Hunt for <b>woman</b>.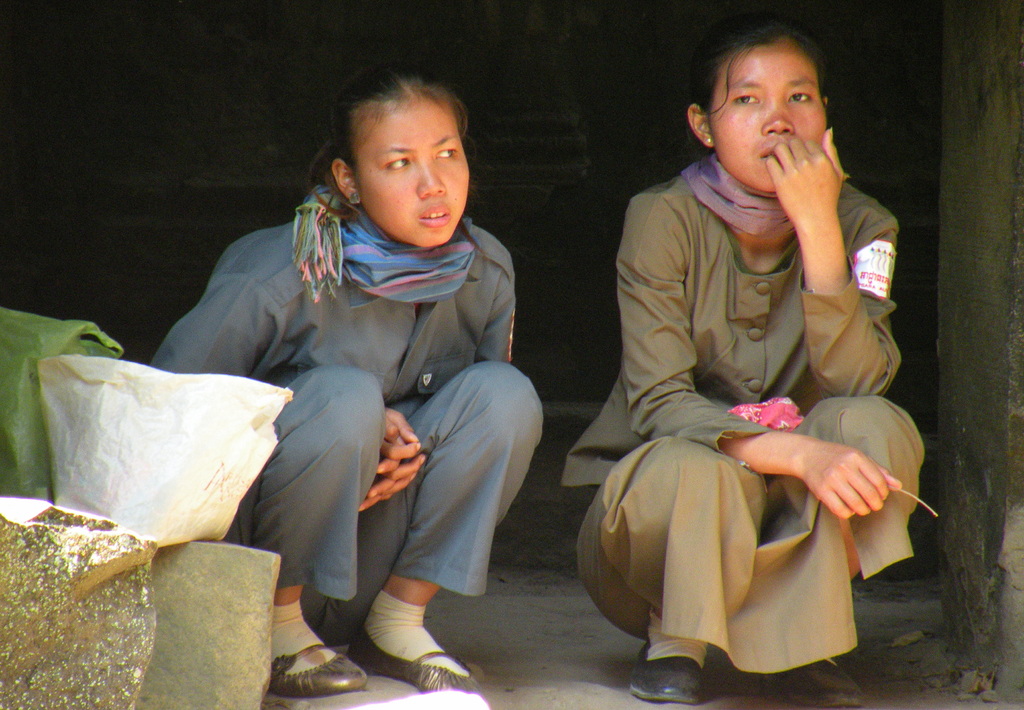
Hunted down at BBox(557, 8, 940, 706).
